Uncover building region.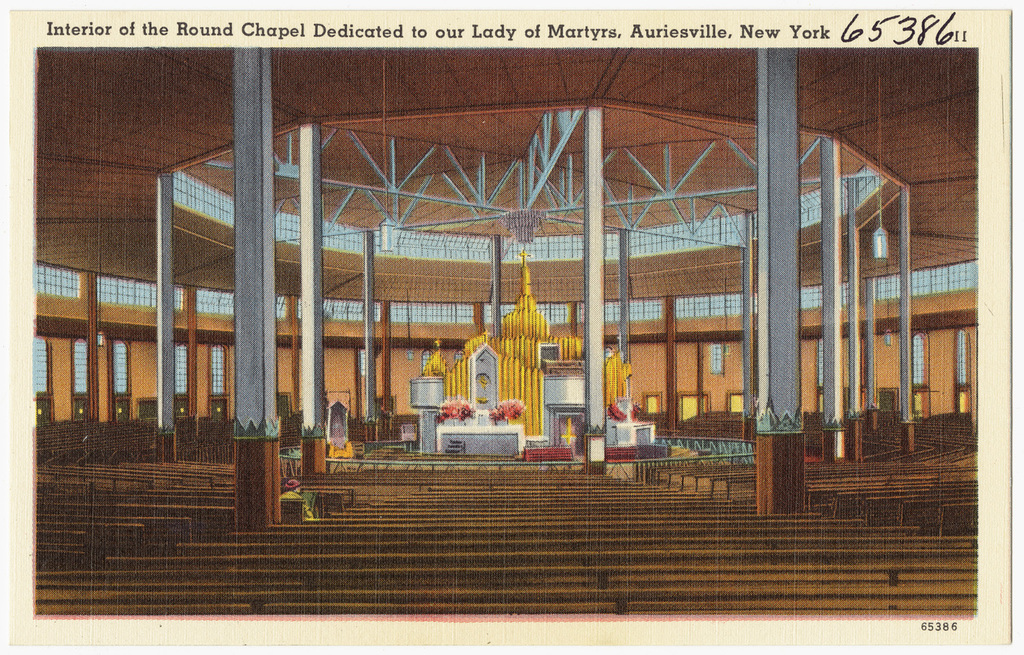
Uncovered: detection(32, 45, 976, 620).
